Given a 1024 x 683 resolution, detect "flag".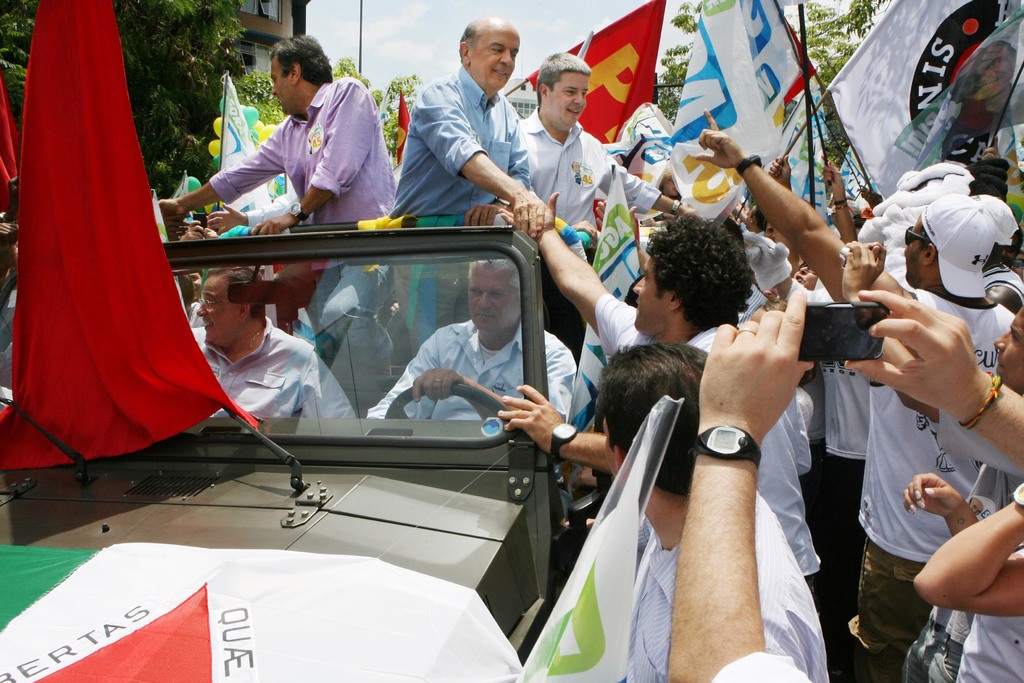
rect(0, 0, 257, 472).
